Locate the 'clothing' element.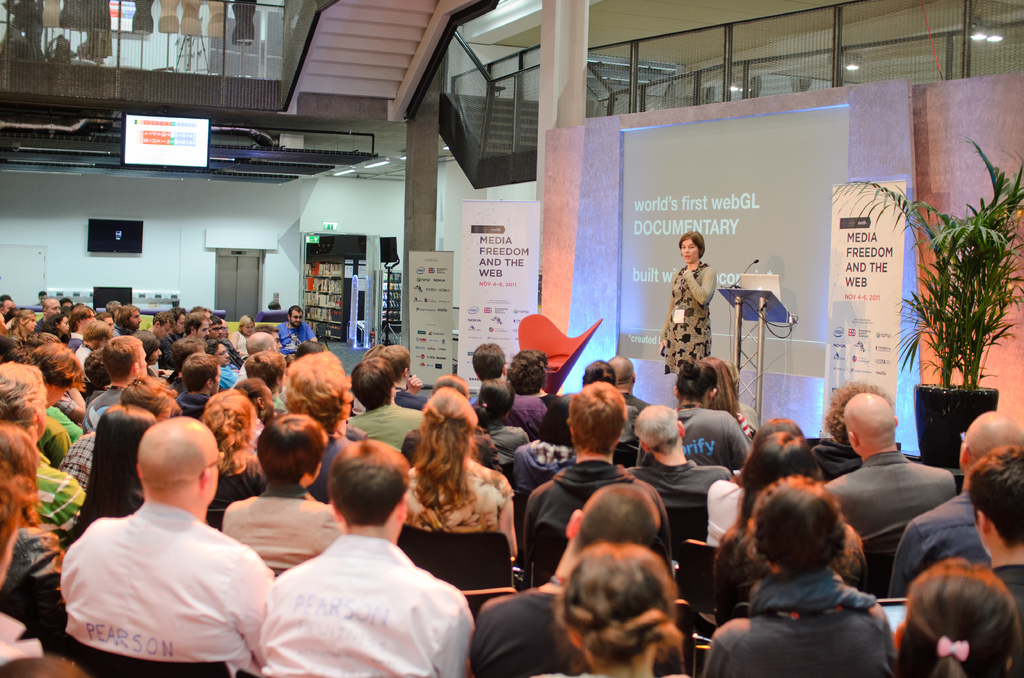
Element bbox: crop(660, 255, 714, 375).
